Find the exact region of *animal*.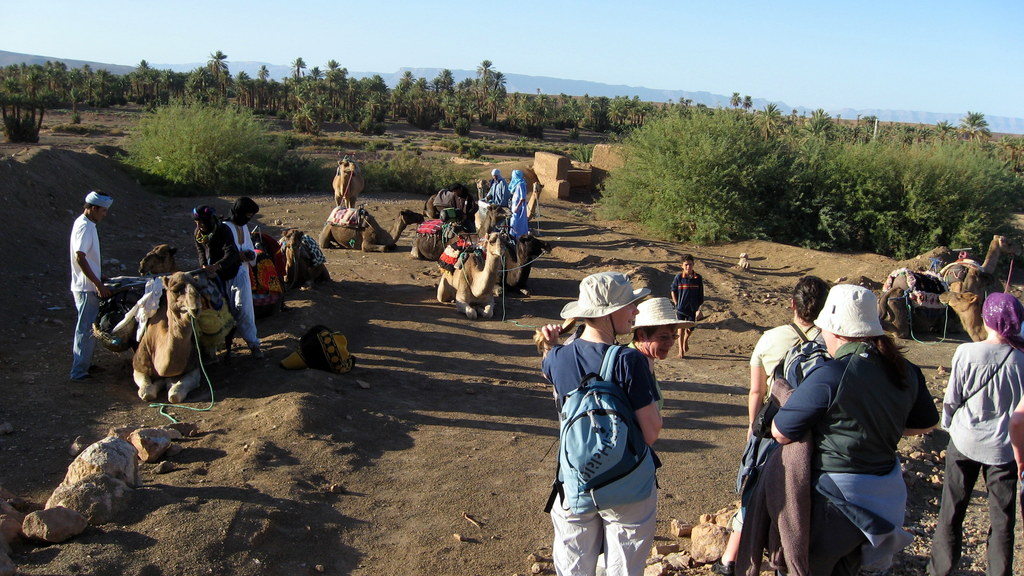
Exact region: x1=939 y1=235 x2=1023 y2=297.
